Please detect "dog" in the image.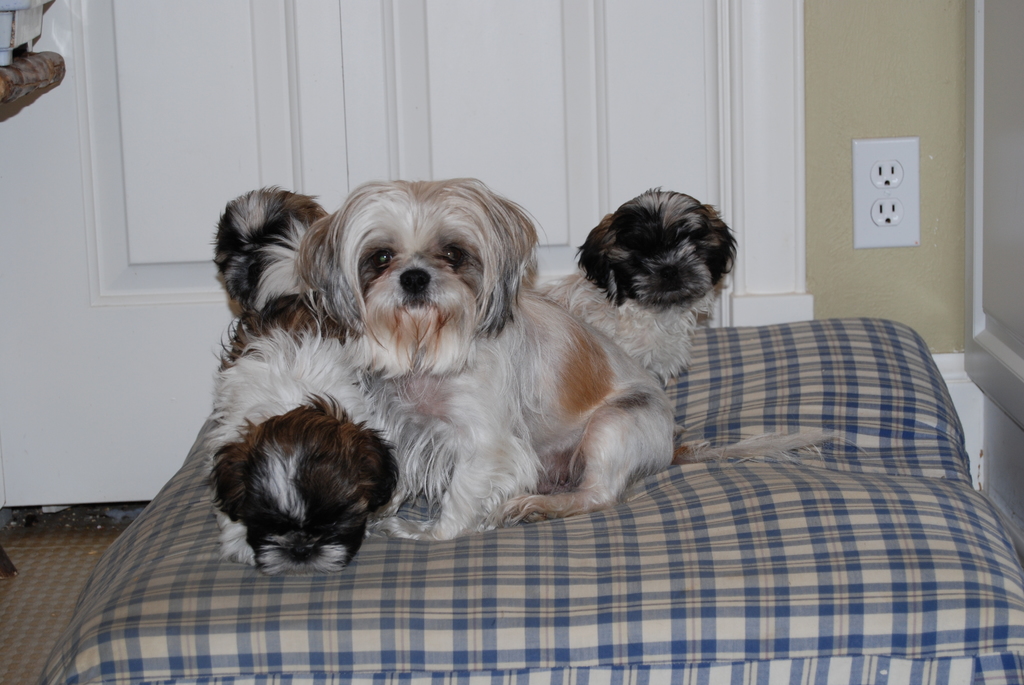
x1=201 y1=187 x2=408 y2=571.
